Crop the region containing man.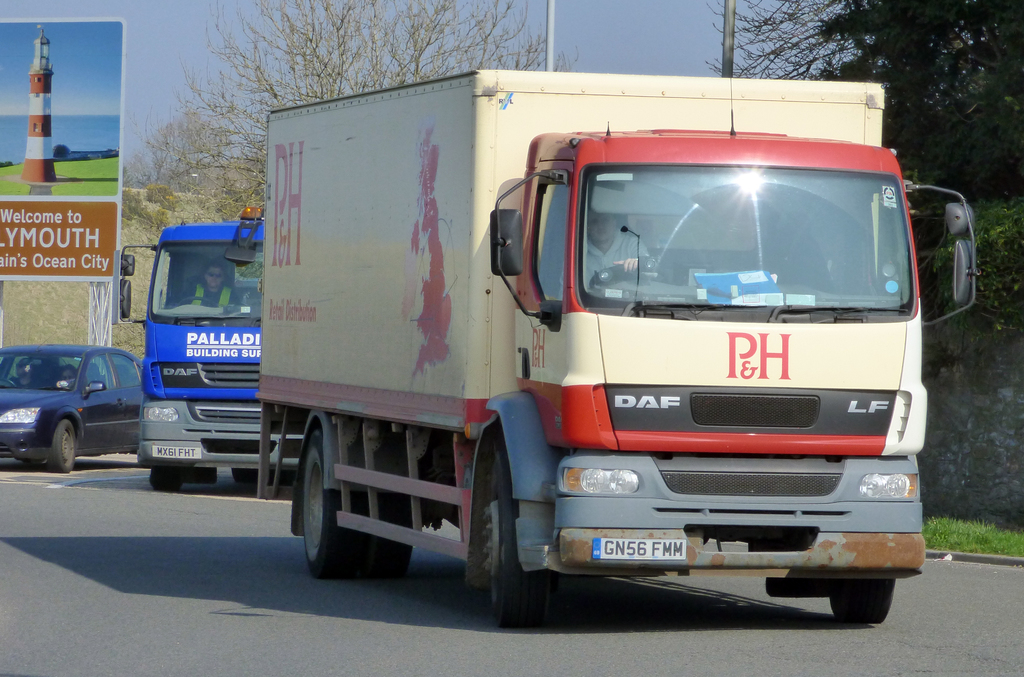
Crop region: [577,201,652,291].
